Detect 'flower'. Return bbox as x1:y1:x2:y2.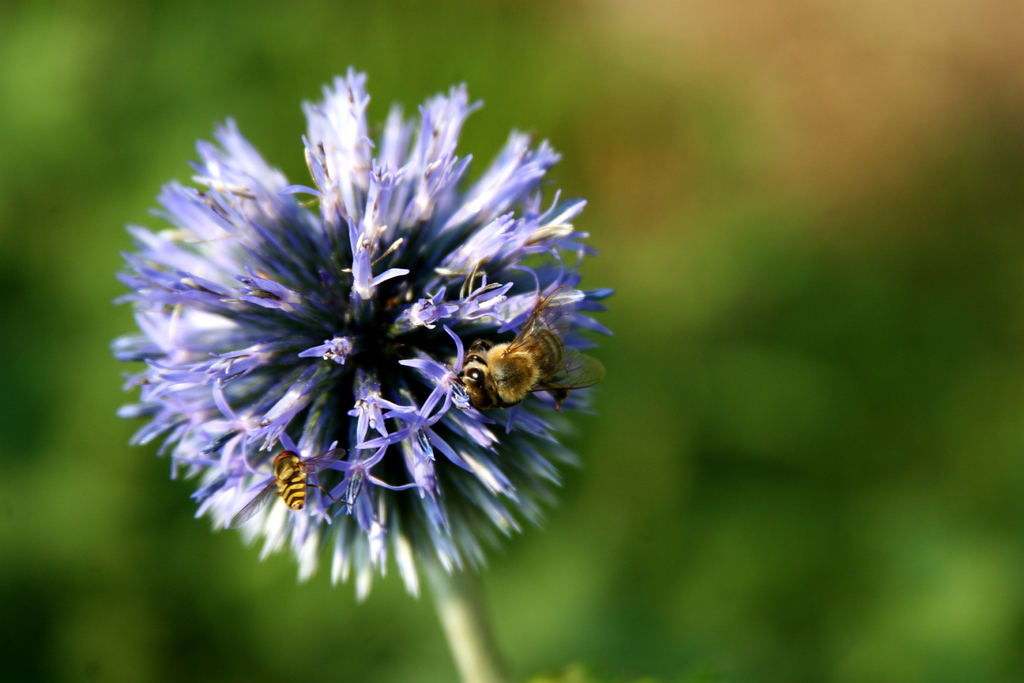
104:72:620:594.
